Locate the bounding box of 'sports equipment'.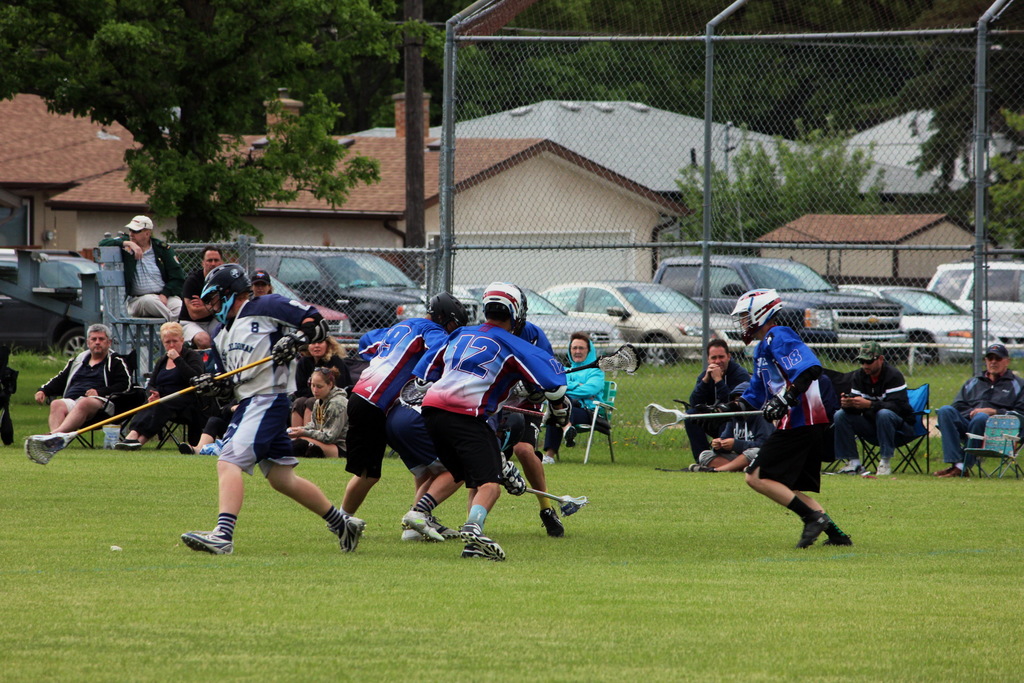
Bounding box: (189, 366, 234, 397).
